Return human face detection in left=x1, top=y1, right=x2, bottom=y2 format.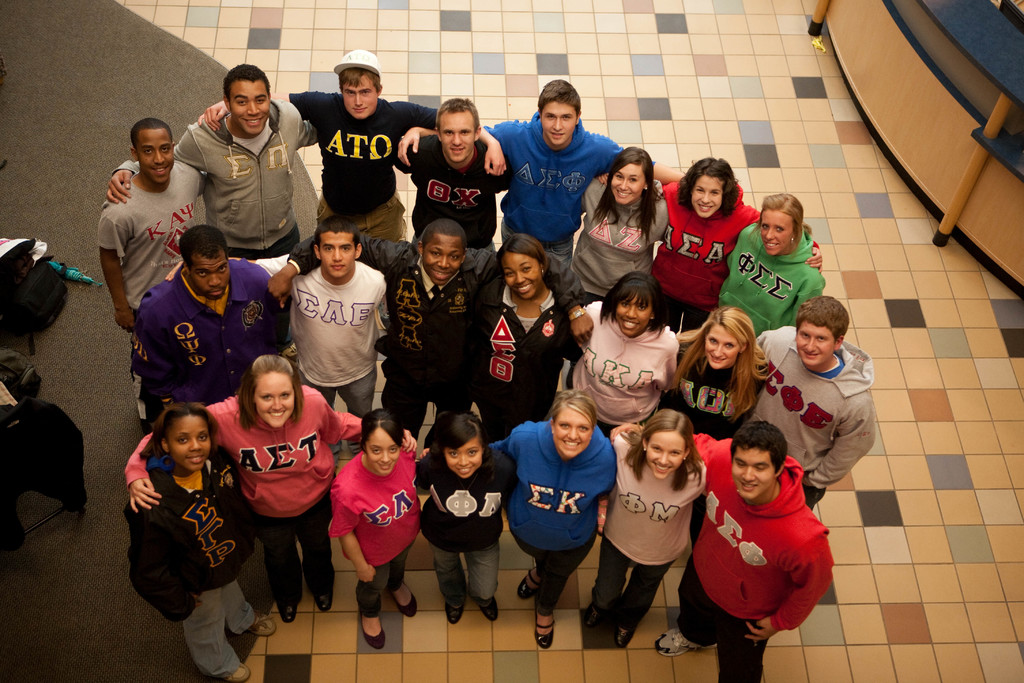
left=322, top=234, right=358, bottom=278.
